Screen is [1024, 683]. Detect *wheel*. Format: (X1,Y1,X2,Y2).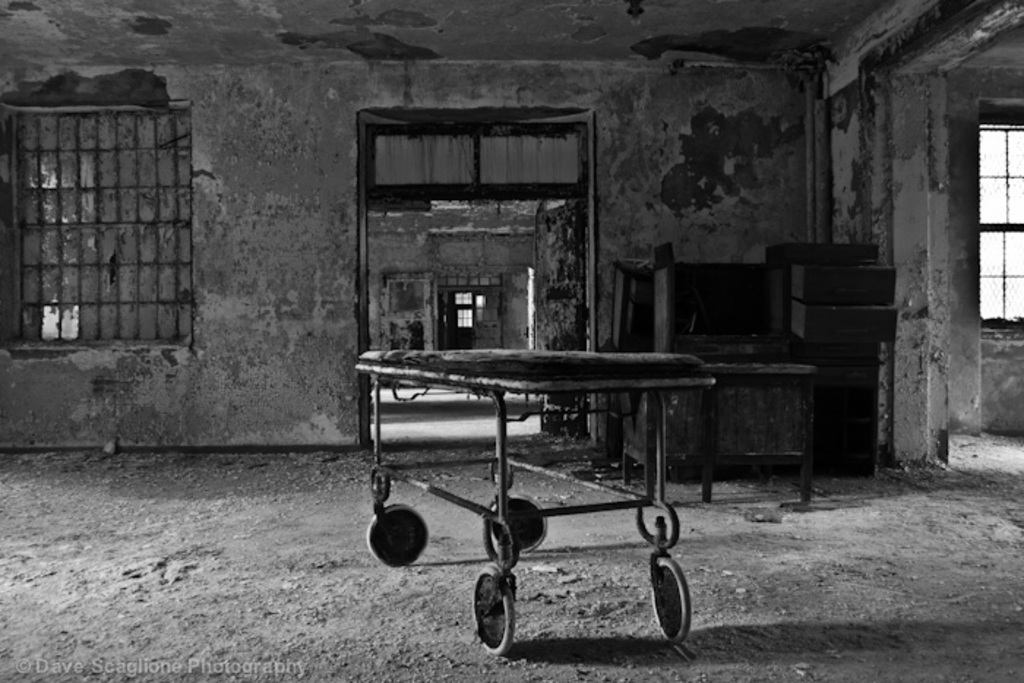
(474,576,525,657).
